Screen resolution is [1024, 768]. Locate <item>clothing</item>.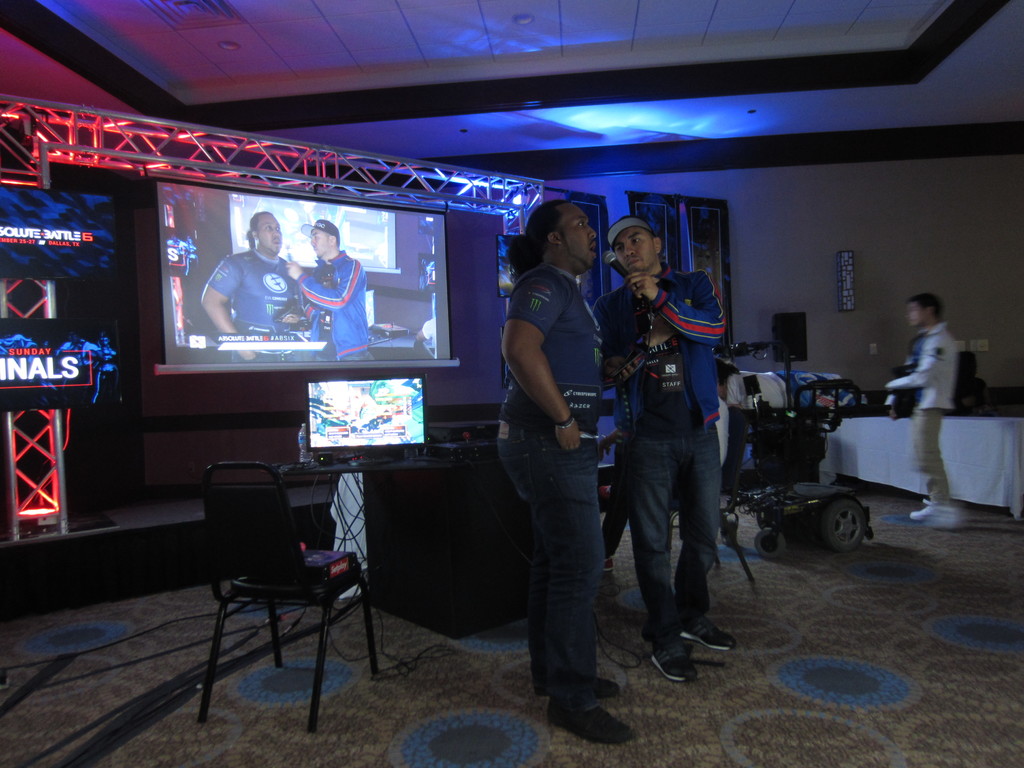
region(498, 260, 604, 705).
